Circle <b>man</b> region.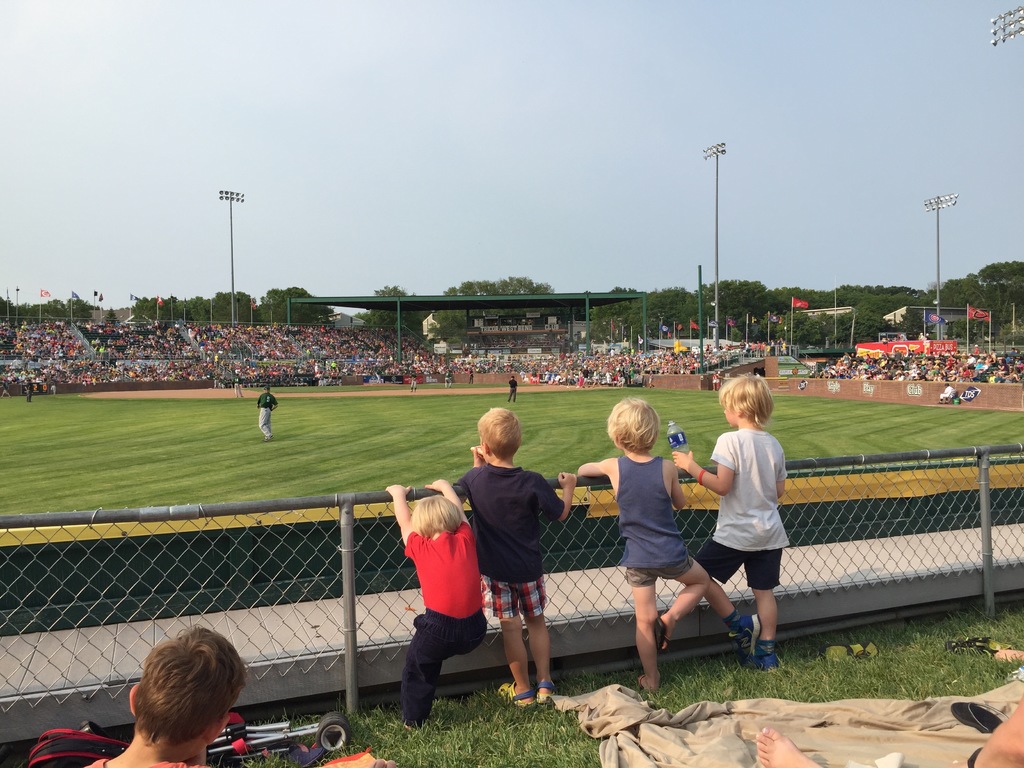
Region: bbox=[906, 351, 911, 359].
